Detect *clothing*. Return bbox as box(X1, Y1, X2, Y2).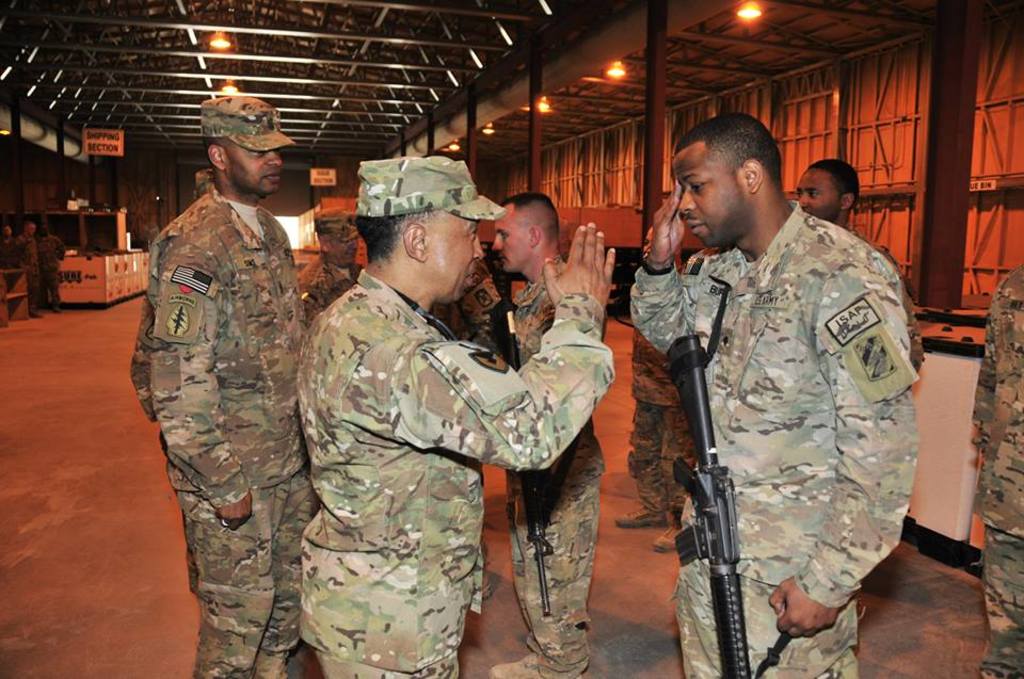
box(973, 265, 1023, 678).
